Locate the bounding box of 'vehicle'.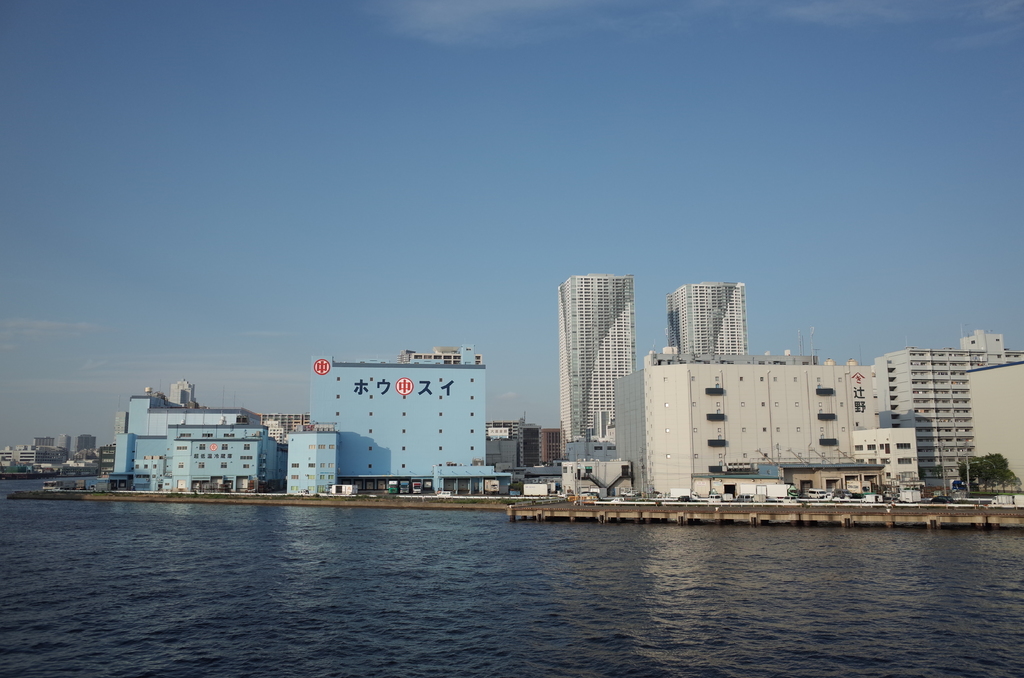
Bounding box: locate(400, 479, 410, 496).
